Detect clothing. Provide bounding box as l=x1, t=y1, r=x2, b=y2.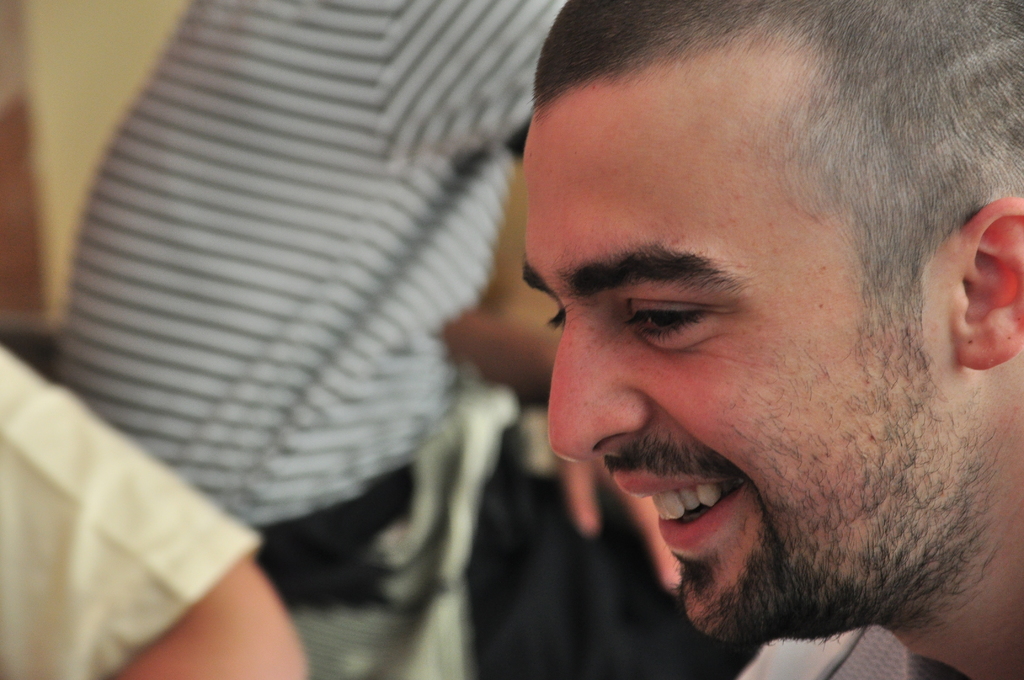
l=739, t=626, r=942, b=679.
